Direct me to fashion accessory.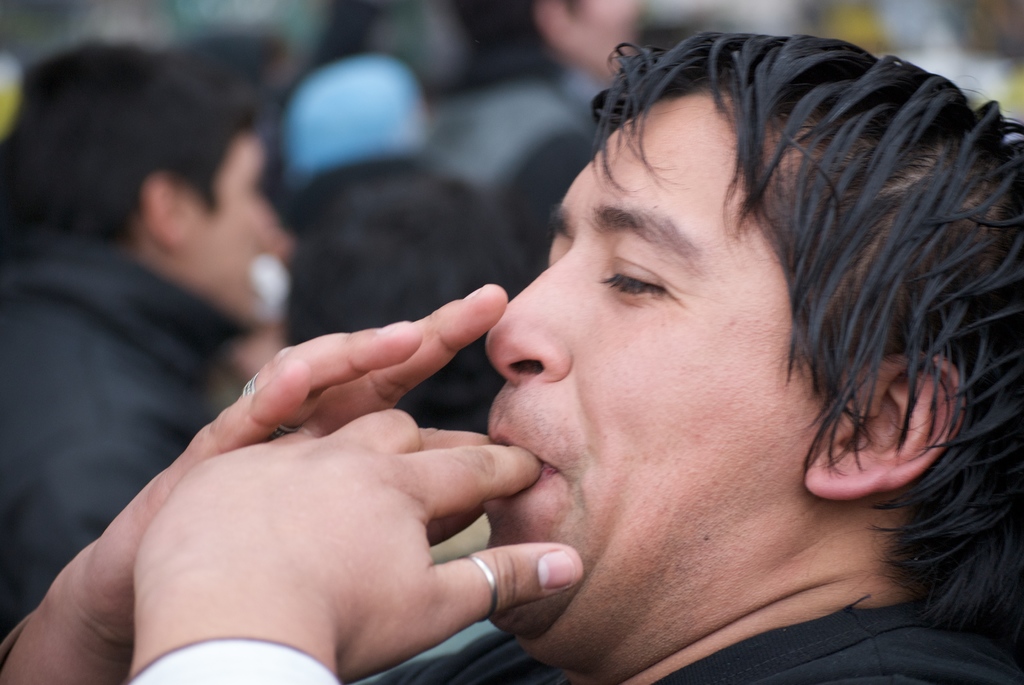
Direction: bbox(243, 371, 295, 440).
